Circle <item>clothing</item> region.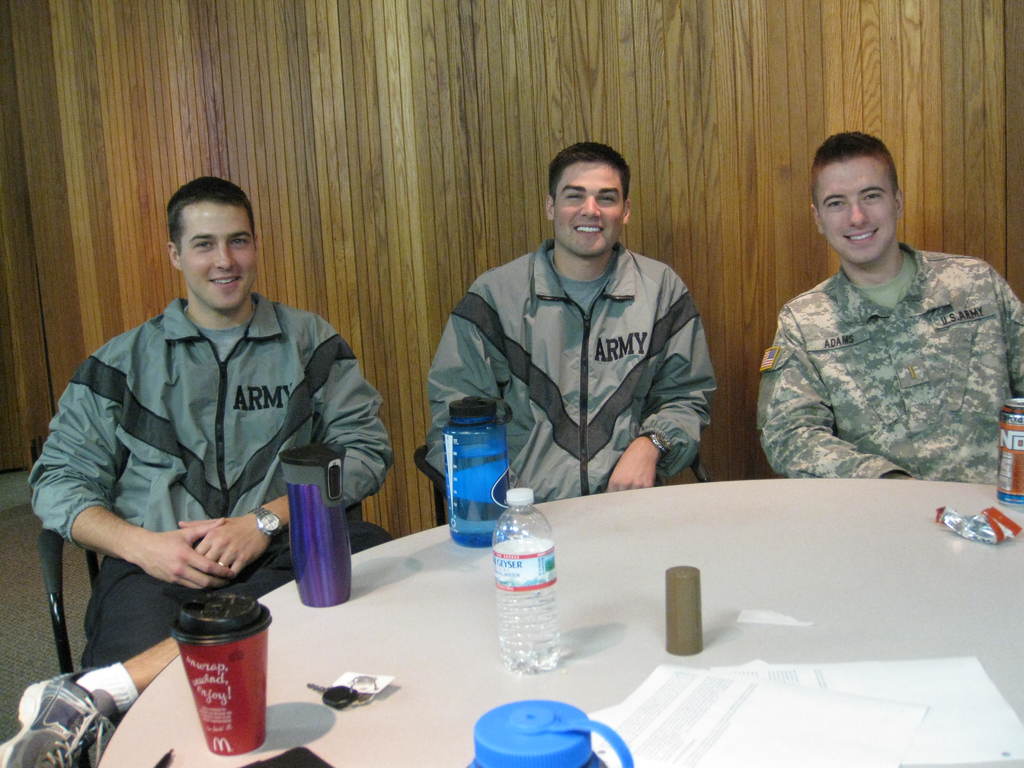
Region: 425:239:723:497.
